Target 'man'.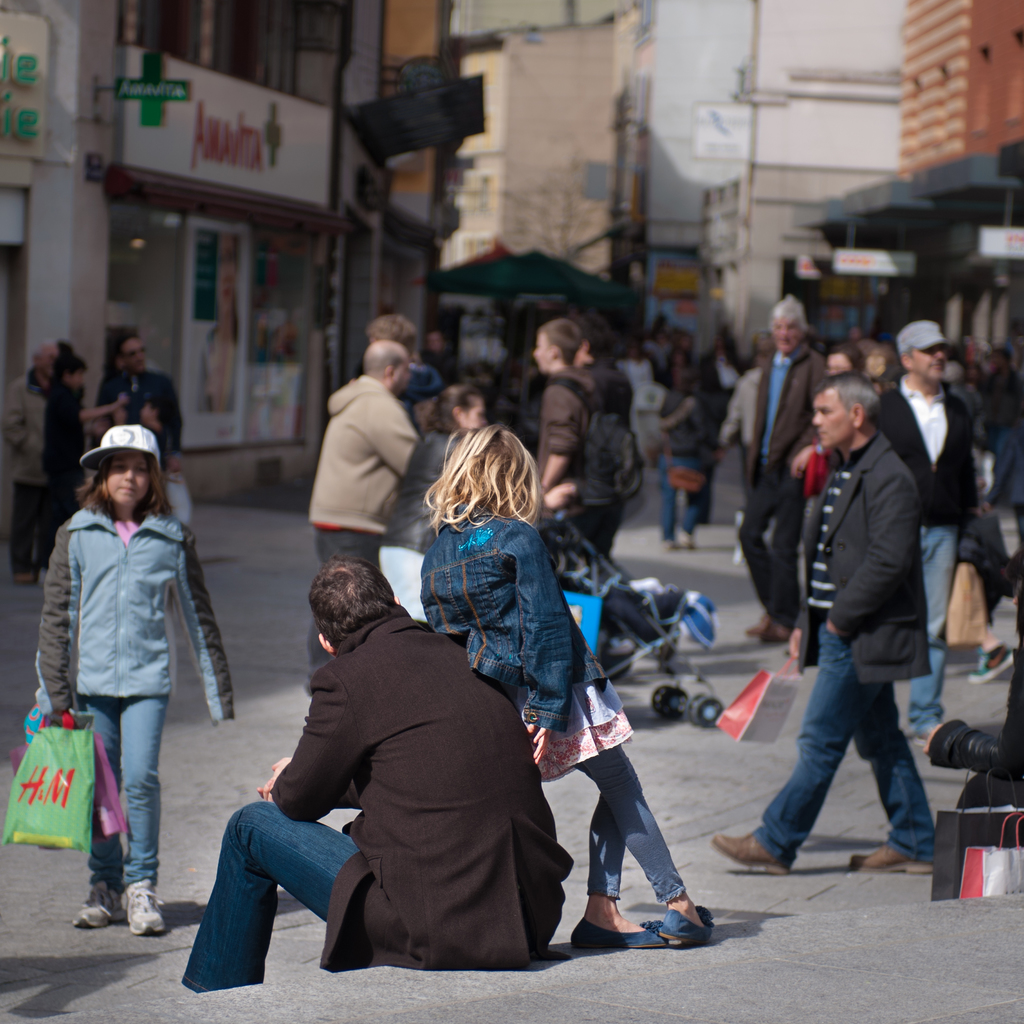
Target region: 536, 319, 603, 566.
